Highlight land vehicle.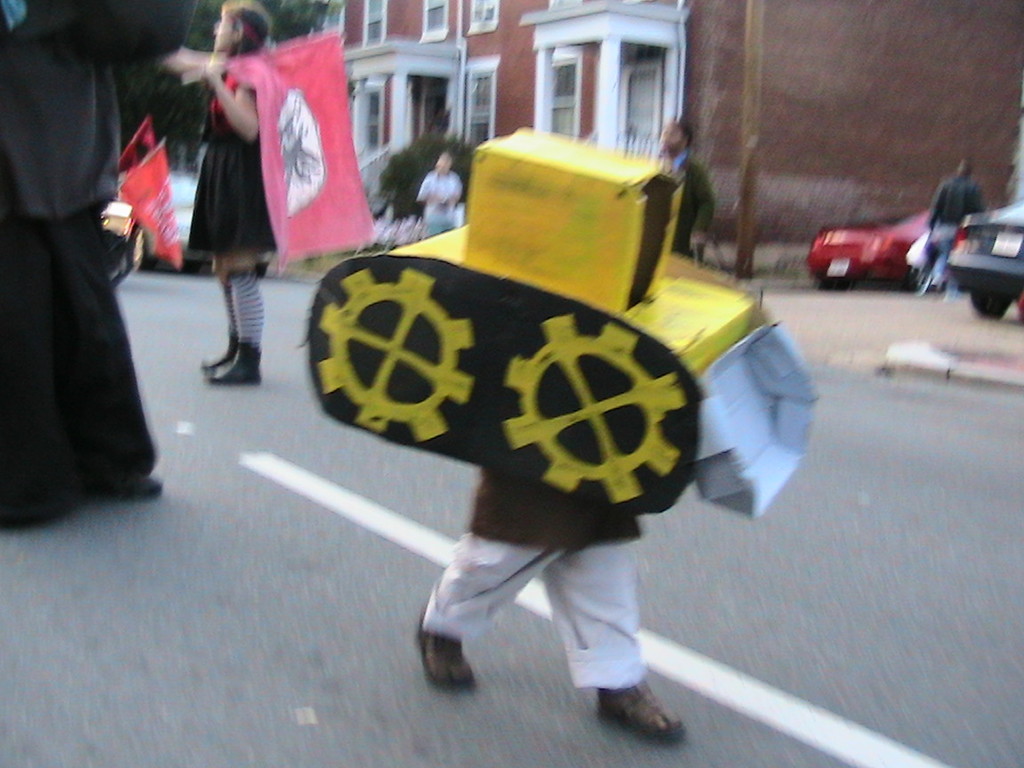
Highlighted region: 941,201,1023,321.
